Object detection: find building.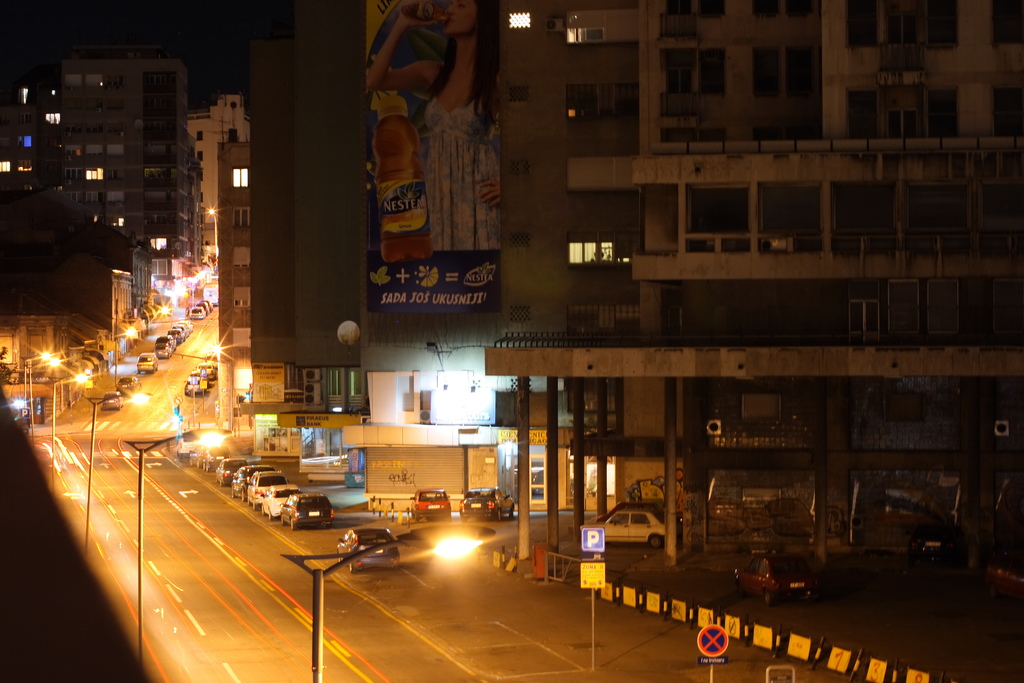
483, 2, 1023, 564.
